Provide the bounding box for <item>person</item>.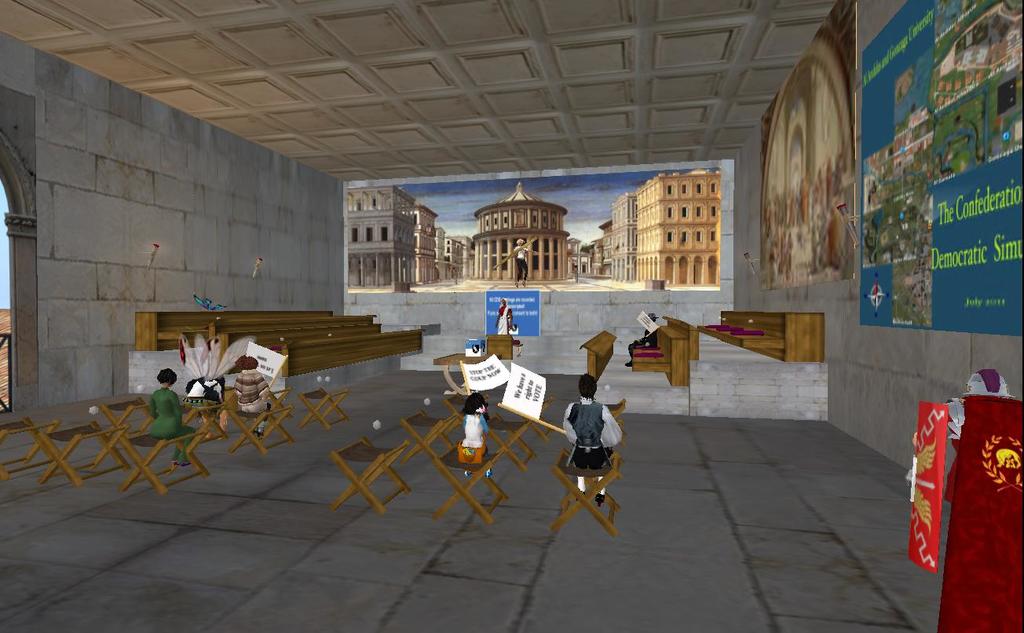
463:392:496:454.
